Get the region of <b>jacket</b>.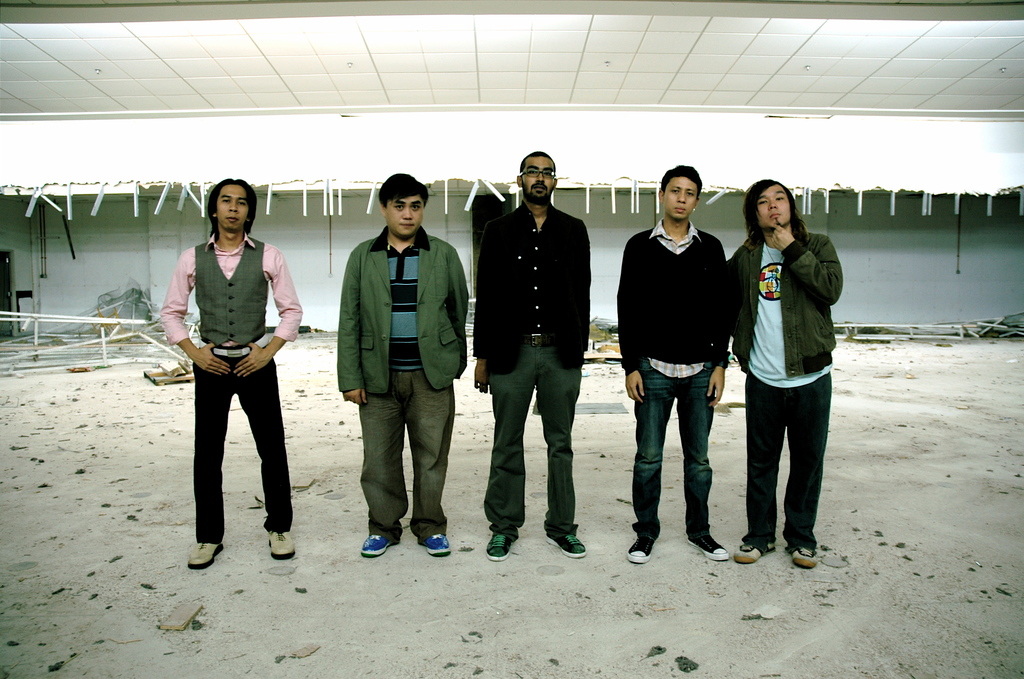
[x1=194, y1=241, x2=266, y2=350].
